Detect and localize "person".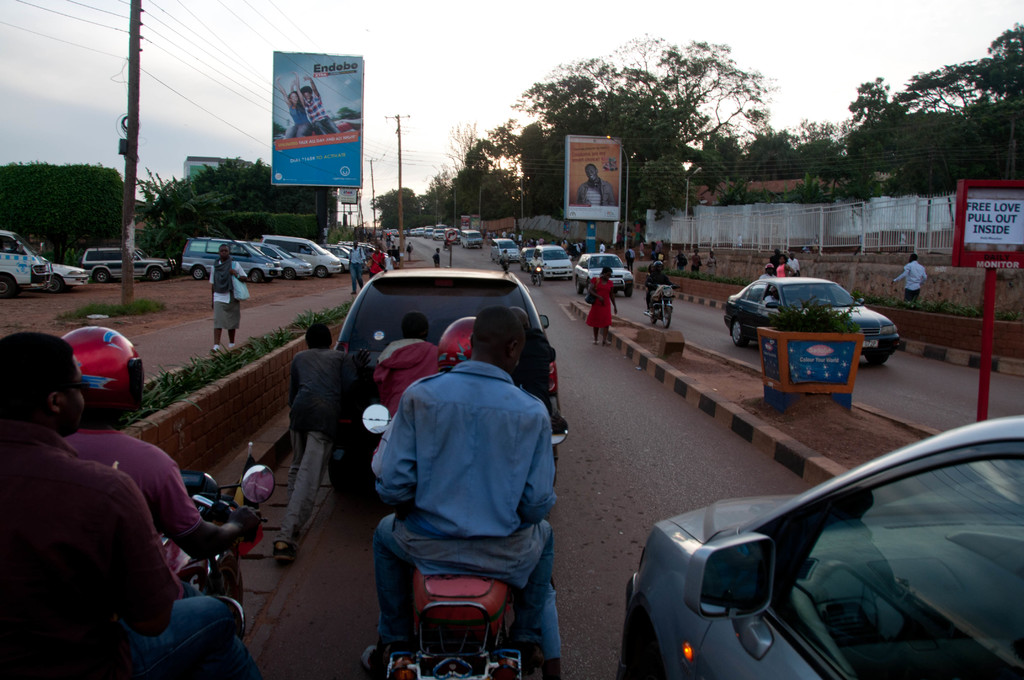
Localized at [3,334,237,679].
